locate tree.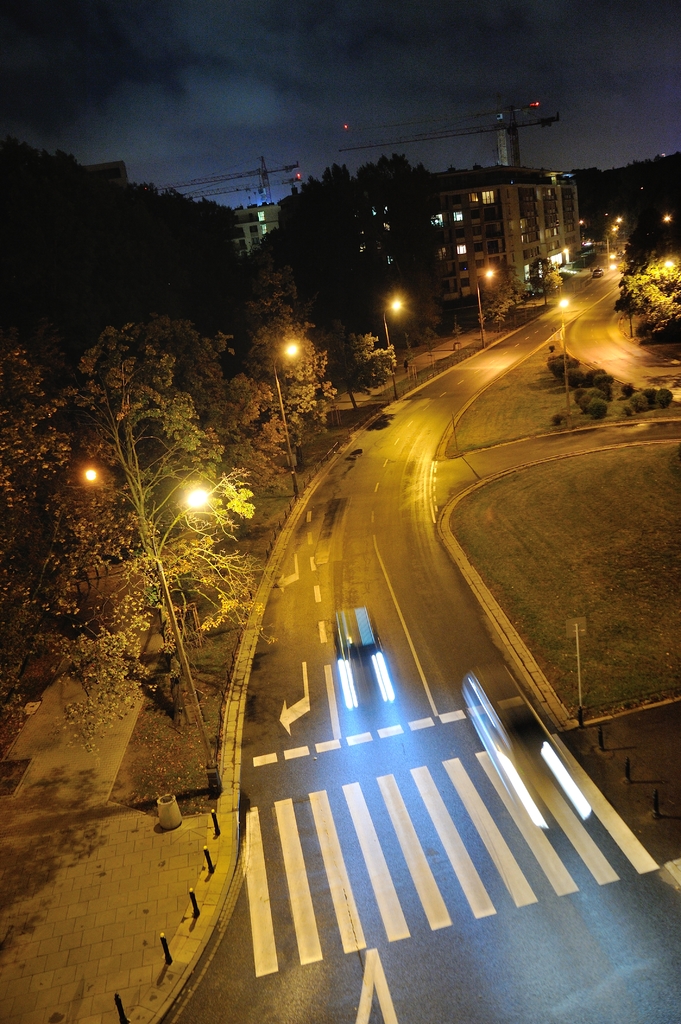
Bounding box: (518,260,559,304).
